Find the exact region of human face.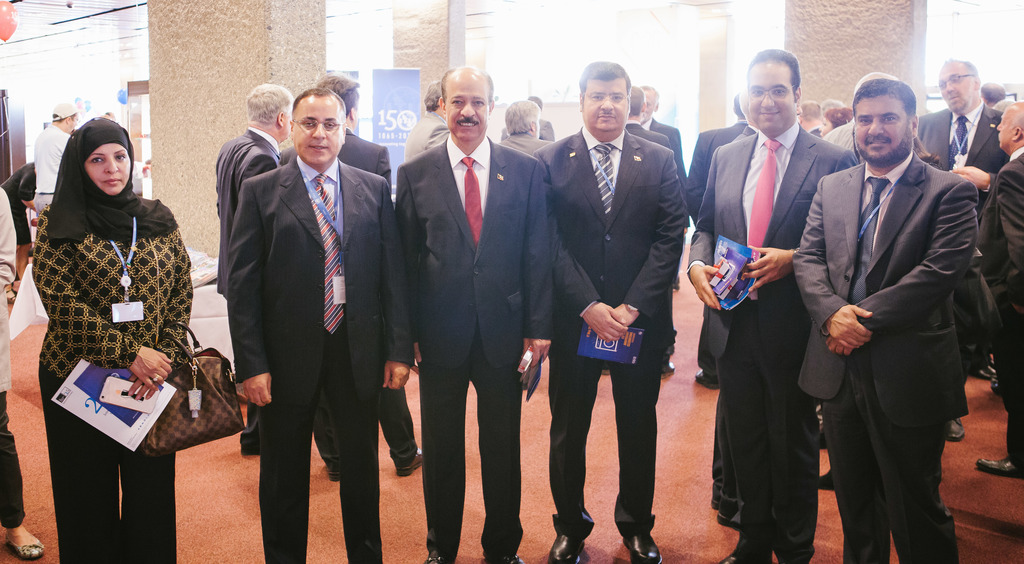
Exact region: <bbox>940, 67, 979, 112</bbox>.
